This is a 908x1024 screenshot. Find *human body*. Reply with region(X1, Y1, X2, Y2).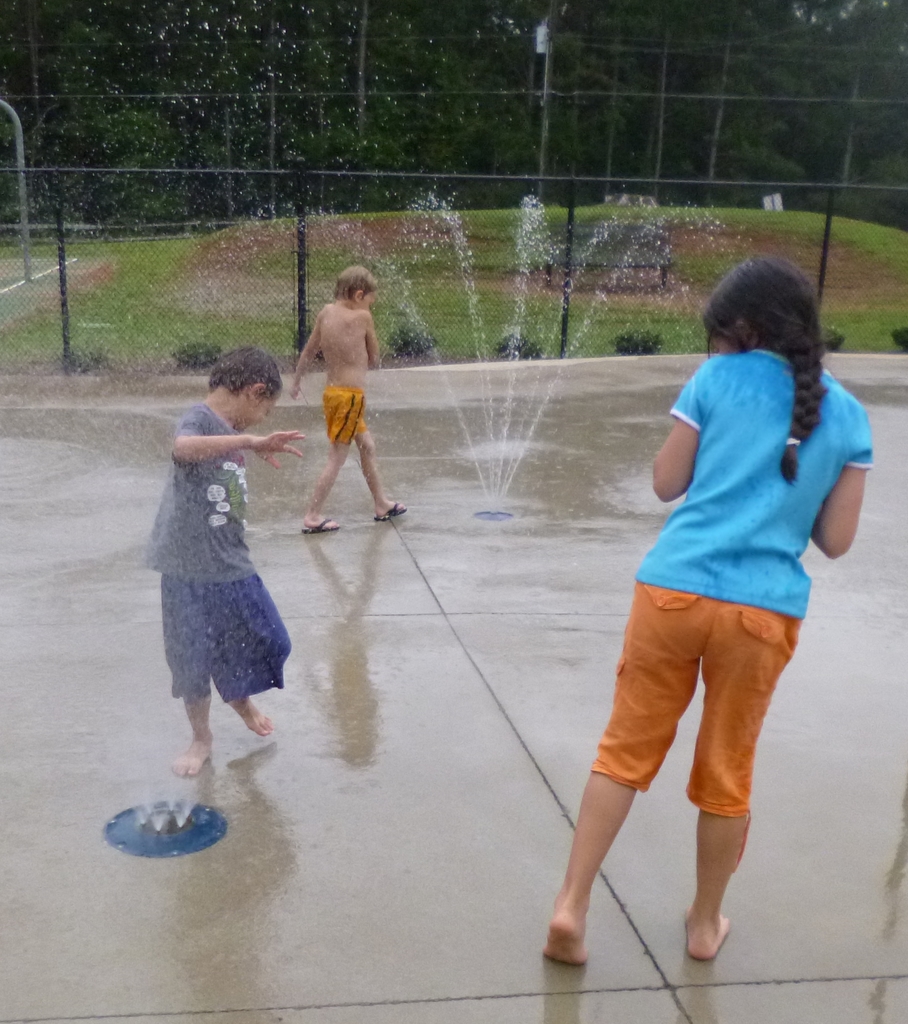
region(589, 272, 865, 949).
